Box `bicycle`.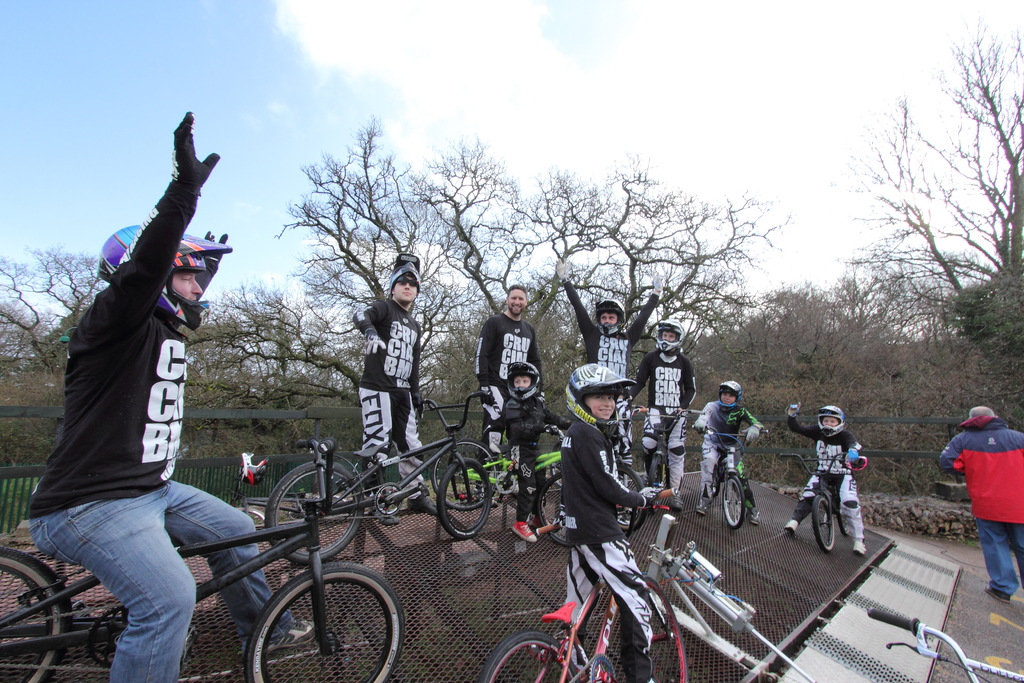
bbox=[0, 422, 406, 682].
